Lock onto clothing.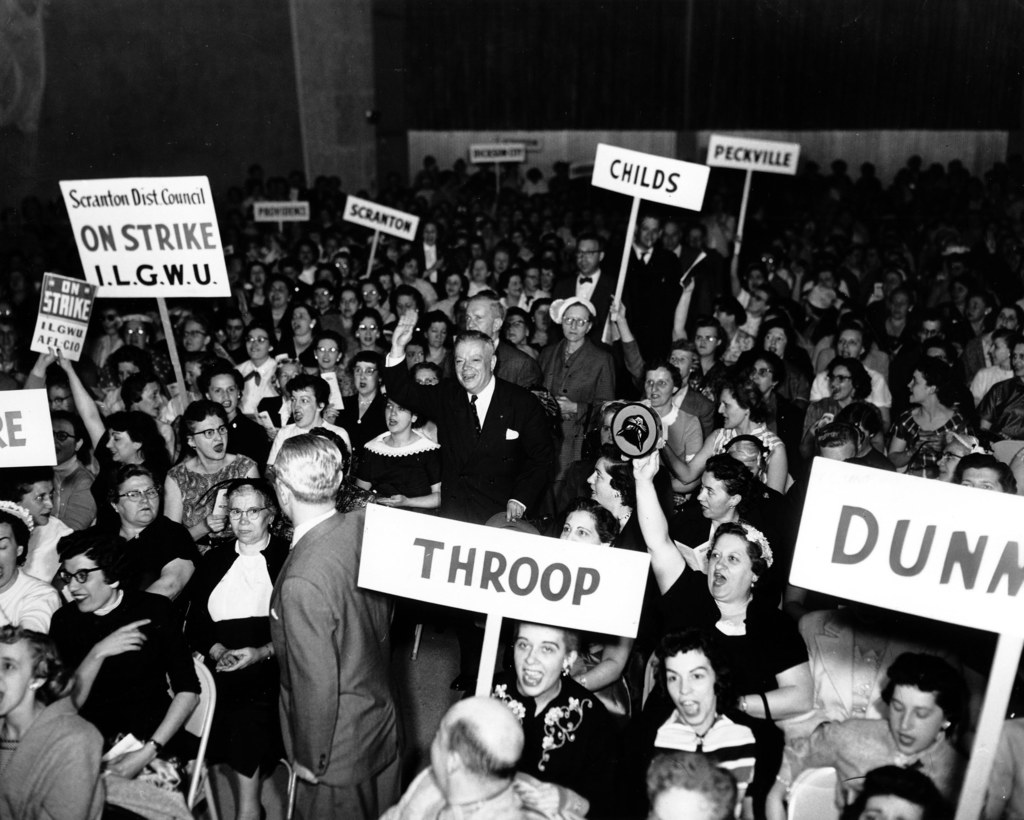
Locked: 657, 589, 813, 819.
